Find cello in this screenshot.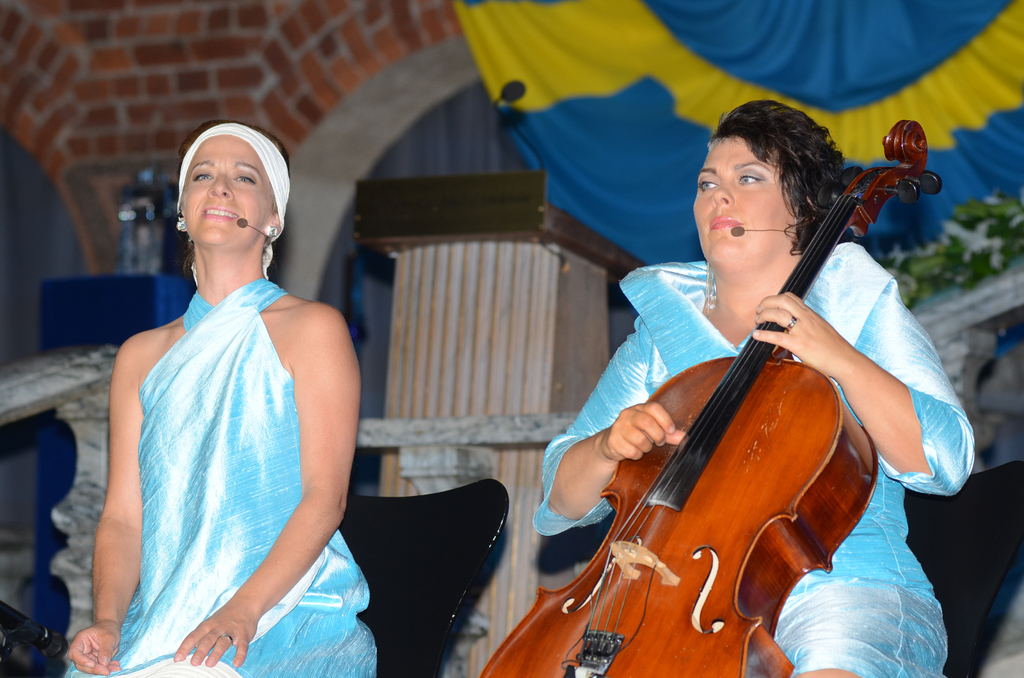
The bounding box for cello is [479, 120, 943, 677].
